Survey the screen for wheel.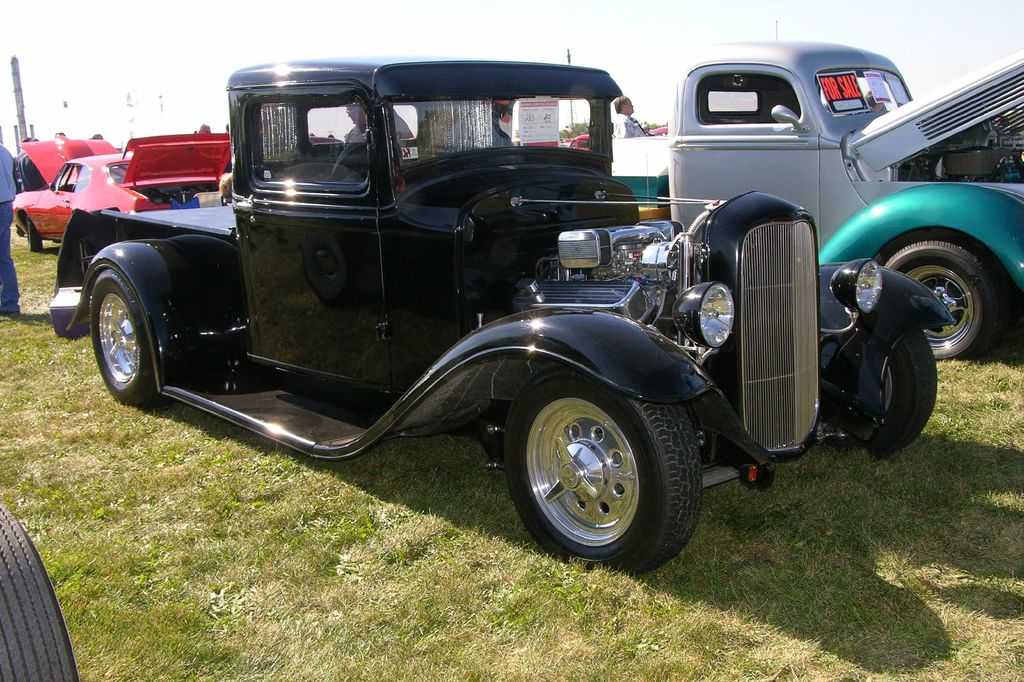
Survey found: rect(0, 505, 81, 681).
